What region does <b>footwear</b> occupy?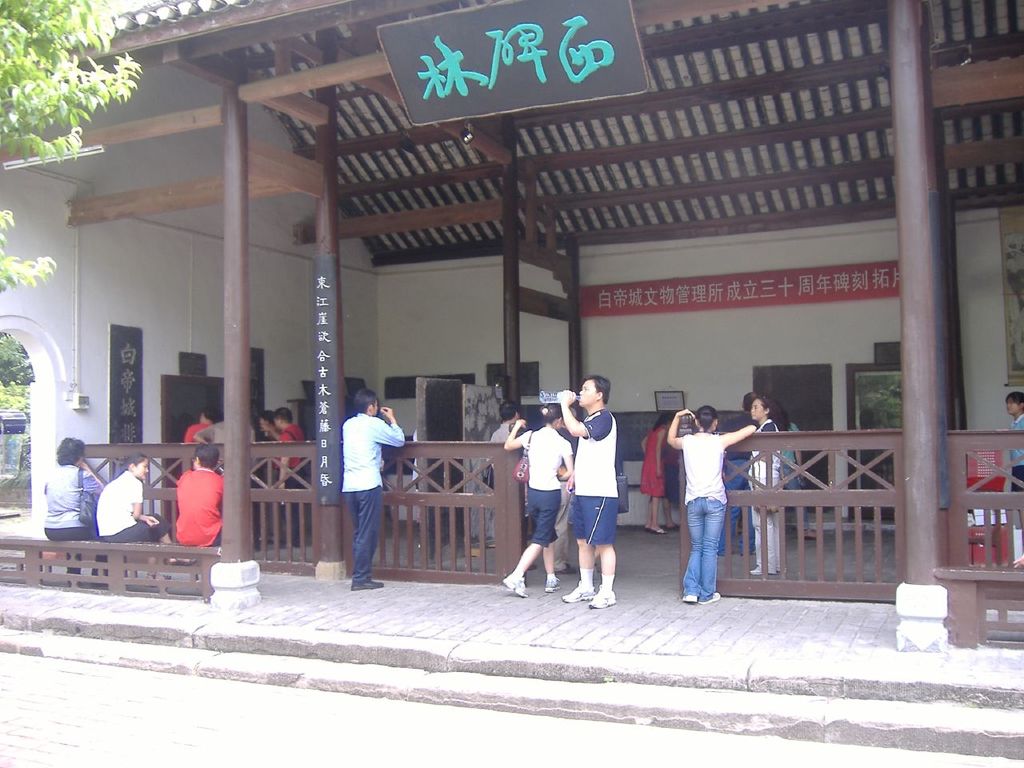
562:580:593:604.
